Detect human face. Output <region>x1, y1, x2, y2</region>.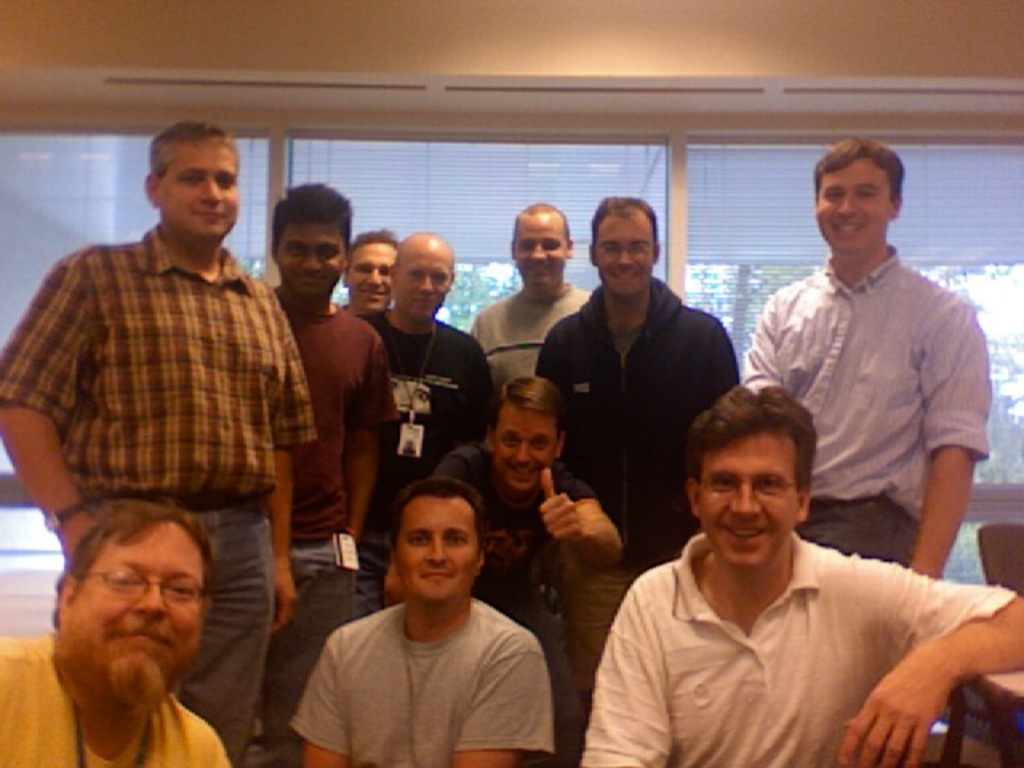
<region>163, 138, 243, 242</region>.
